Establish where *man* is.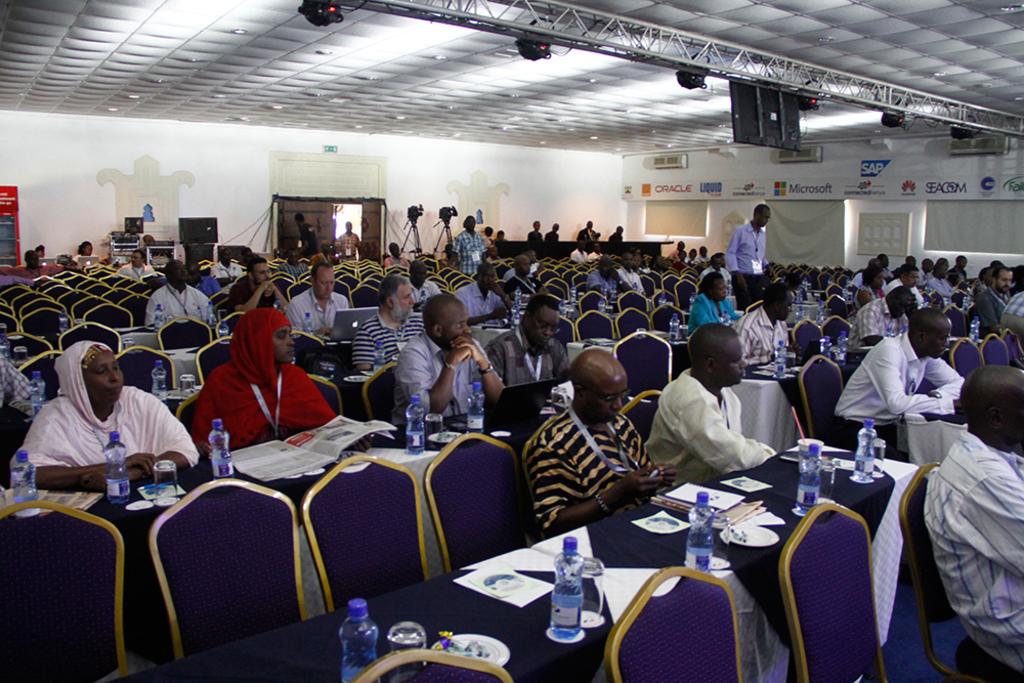
Established at left=570, top=240, right=586, bottom=263.
